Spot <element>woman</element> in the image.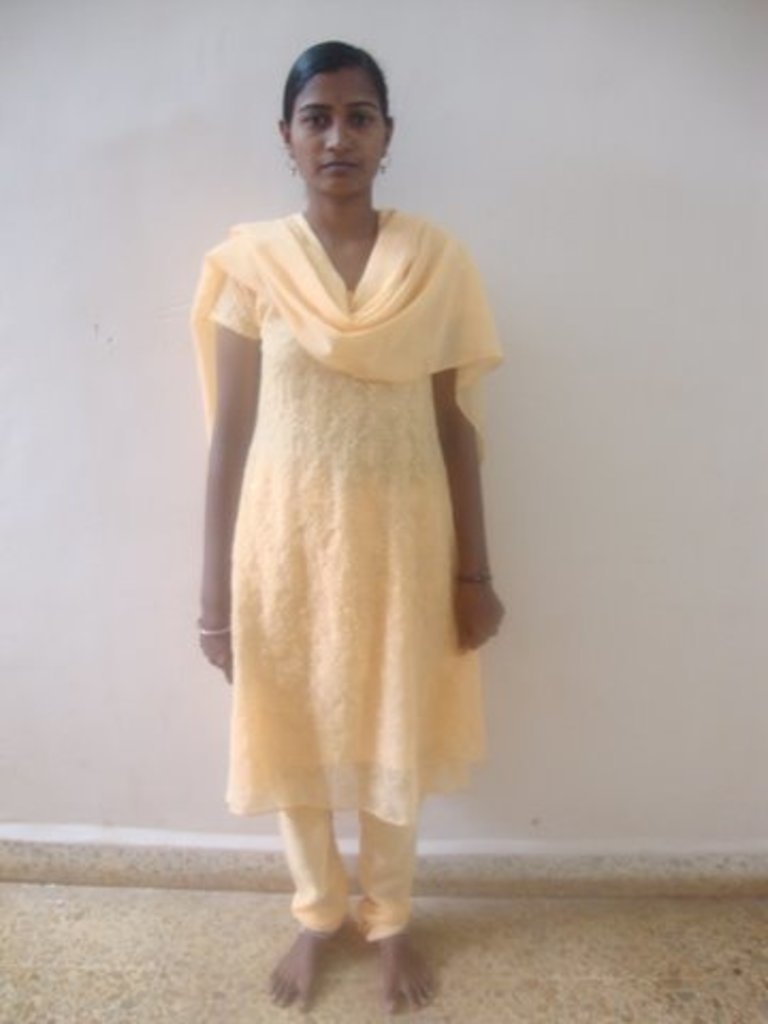
<element>woman</element> found at Rect(158, 113, 489, 981).
